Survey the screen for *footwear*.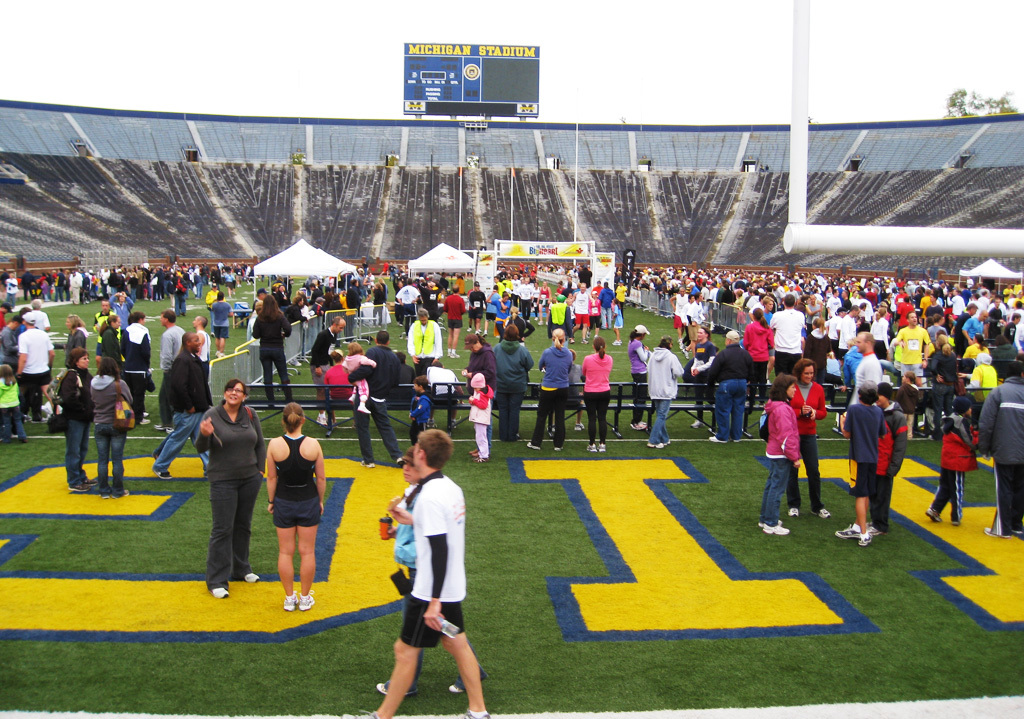
Survey found: locate(0, 437, 9, 442).
